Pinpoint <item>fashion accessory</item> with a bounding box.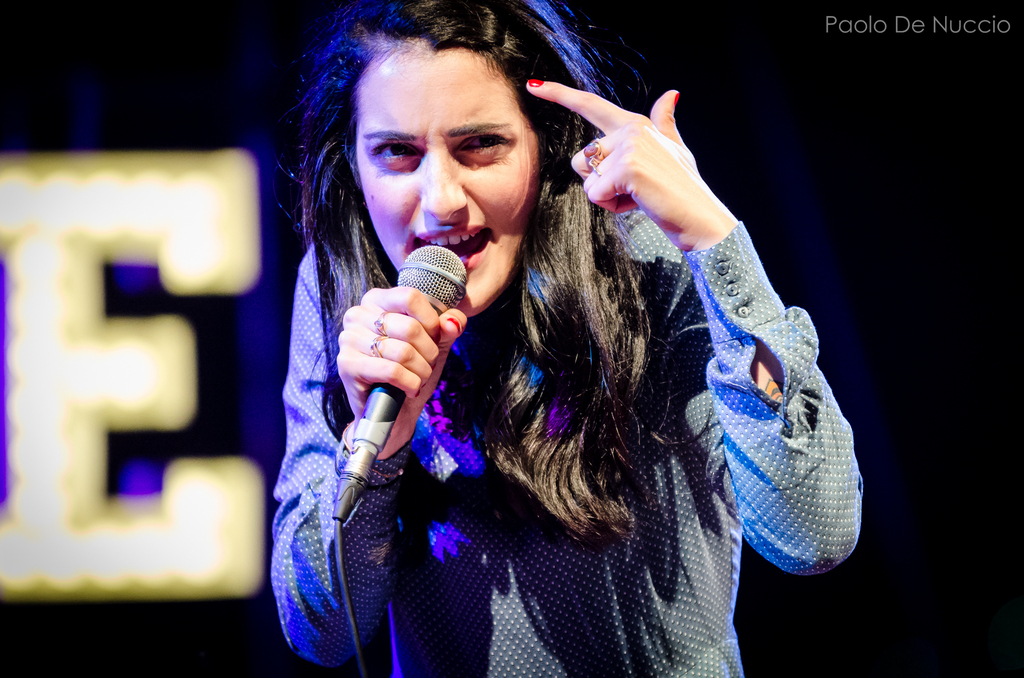
x1=372 y1=310 x2=388 y2=337.
